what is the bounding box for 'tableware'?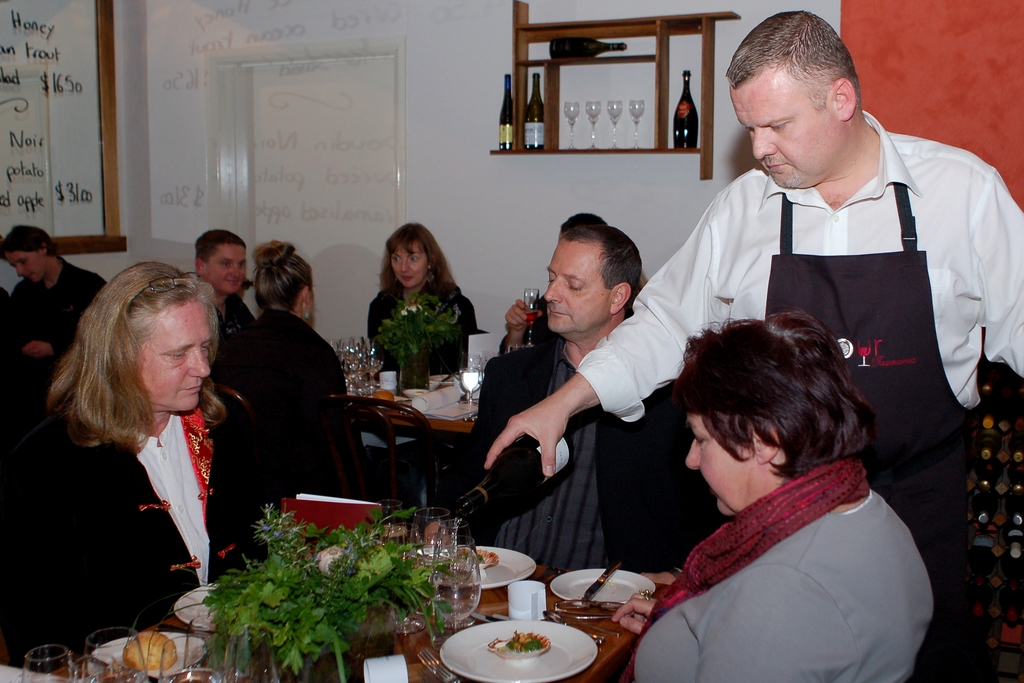
(425,518,483,635).
